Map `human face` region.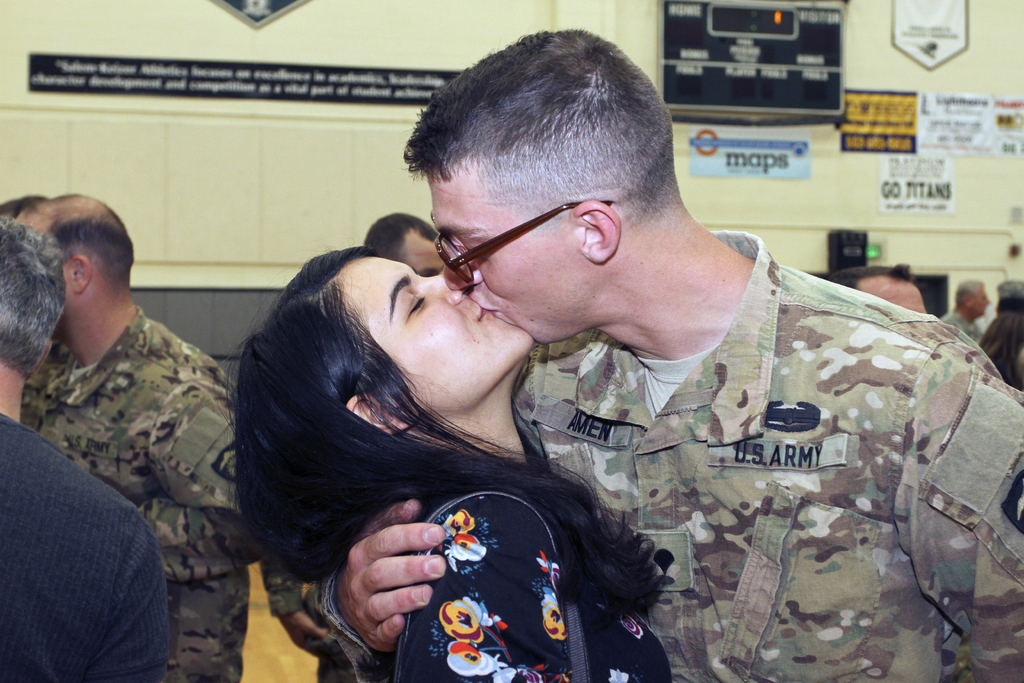
Mapped to [left=424, top=169, right=577, bottom=340].
